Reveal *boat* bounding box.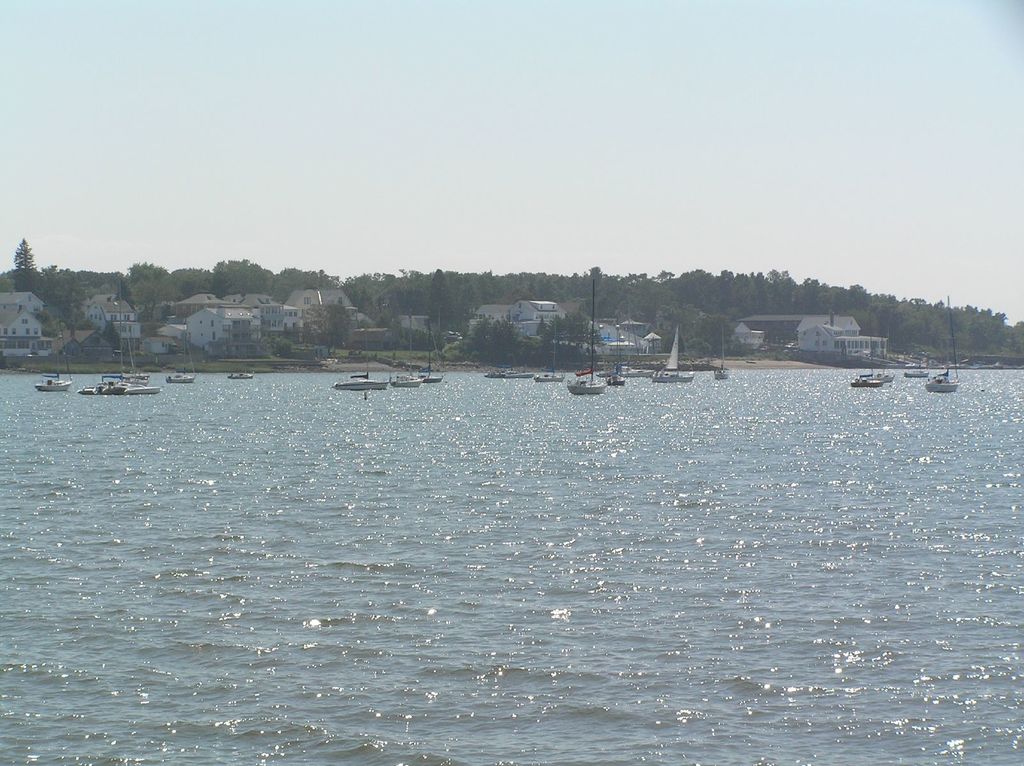
Revealed: box(596, 336, 616, 379).
